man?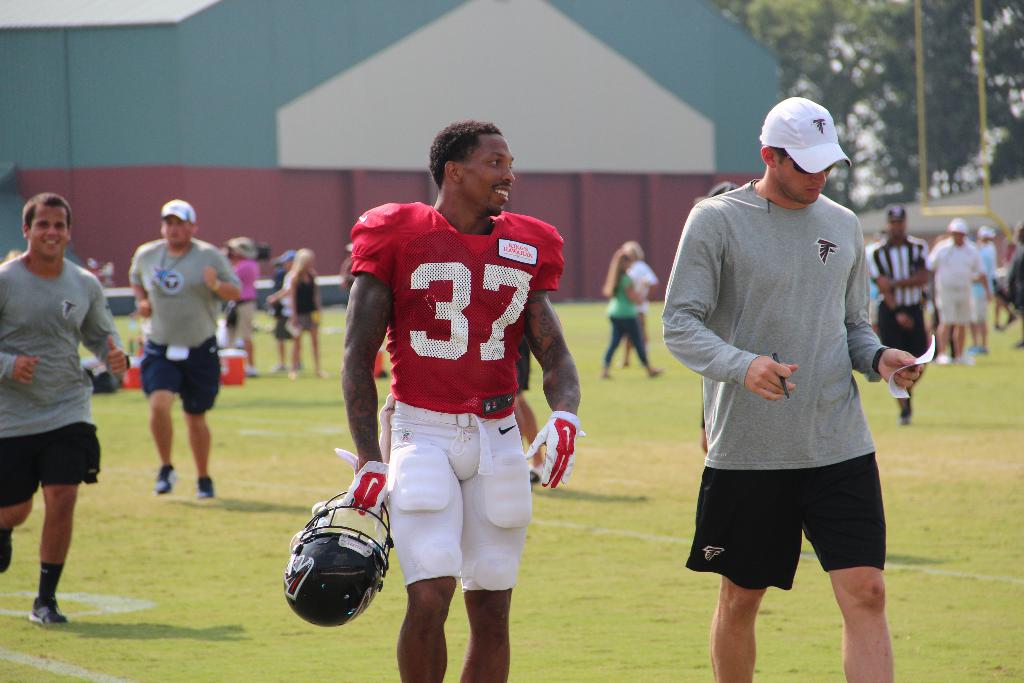
[x1=127, y1=198, x2=242, y2=498]
